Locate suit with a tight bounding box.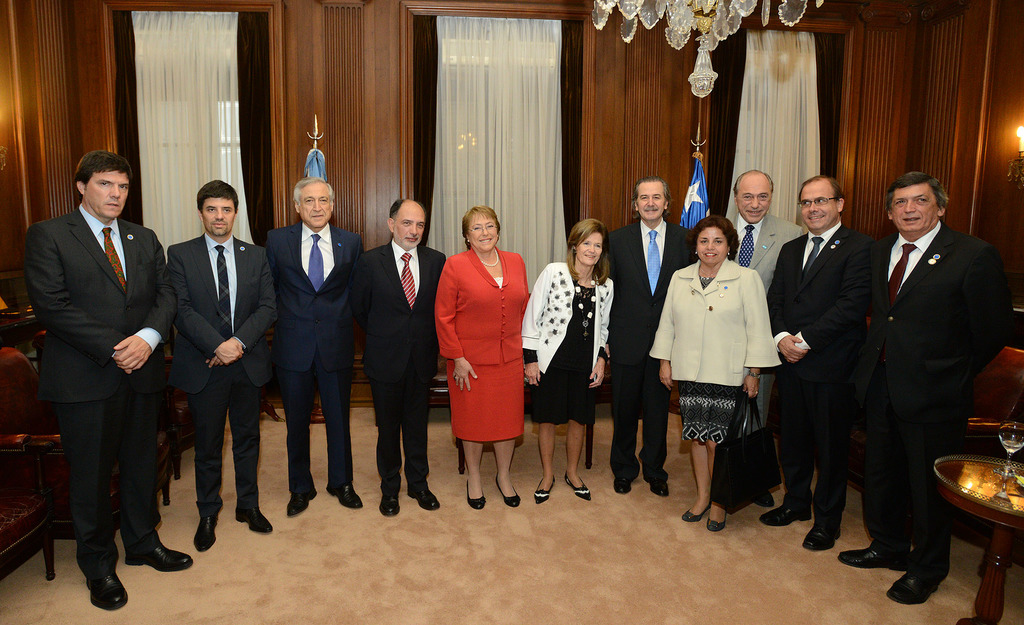
bbox=(604, 213, 707, 470).
